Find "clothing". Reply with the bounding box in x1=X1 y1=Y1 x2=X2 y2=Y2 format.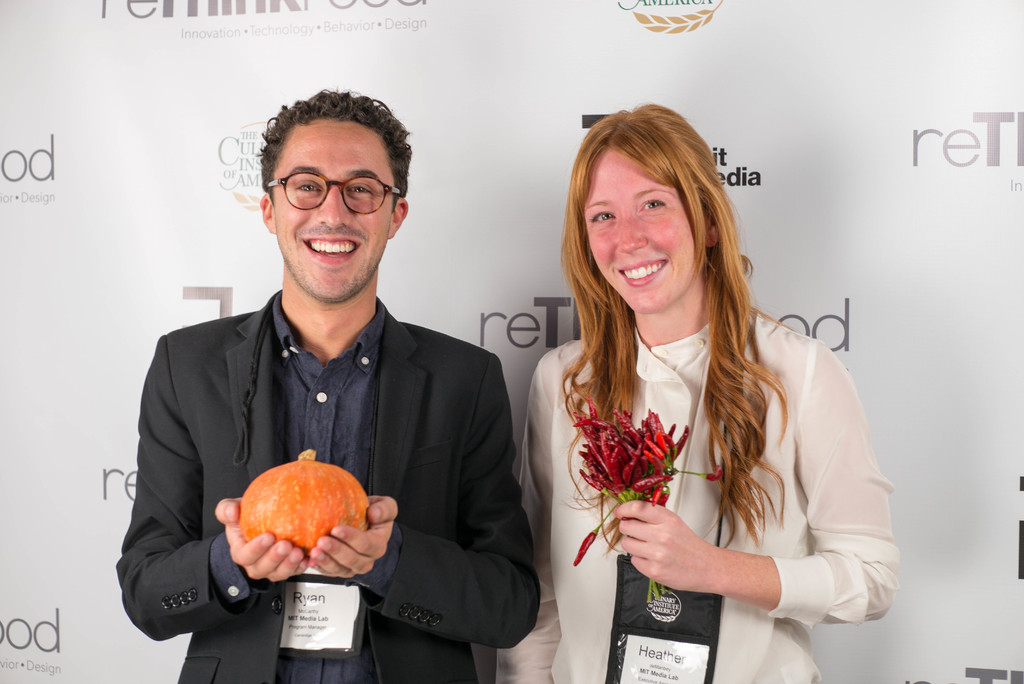
x1=518 y1=245 x2=890 y2=642.
